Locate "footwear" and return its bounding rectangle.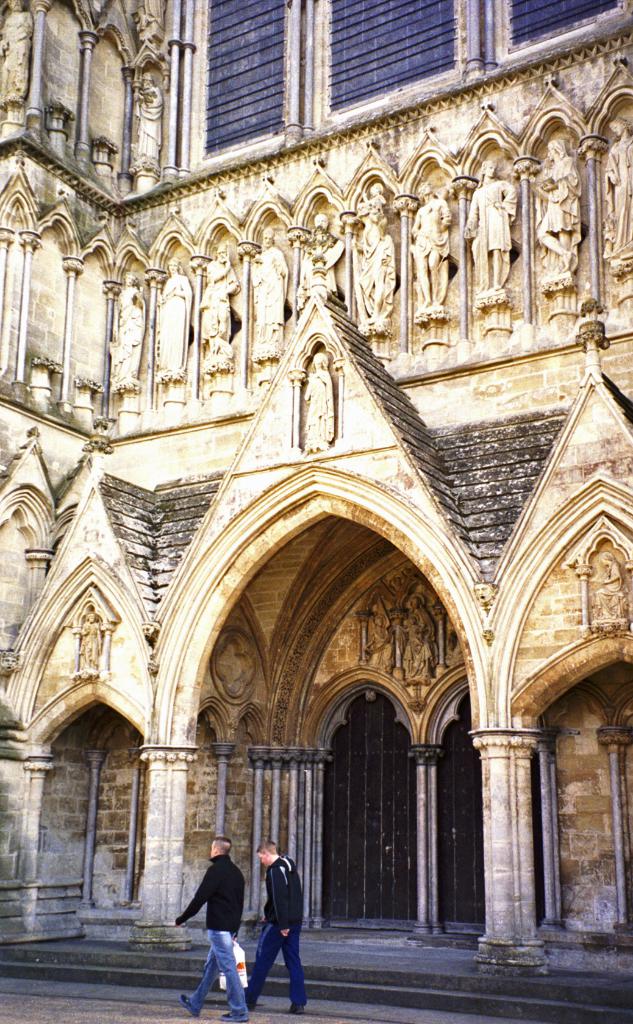
Rect(249, 994, 256, 1010).
